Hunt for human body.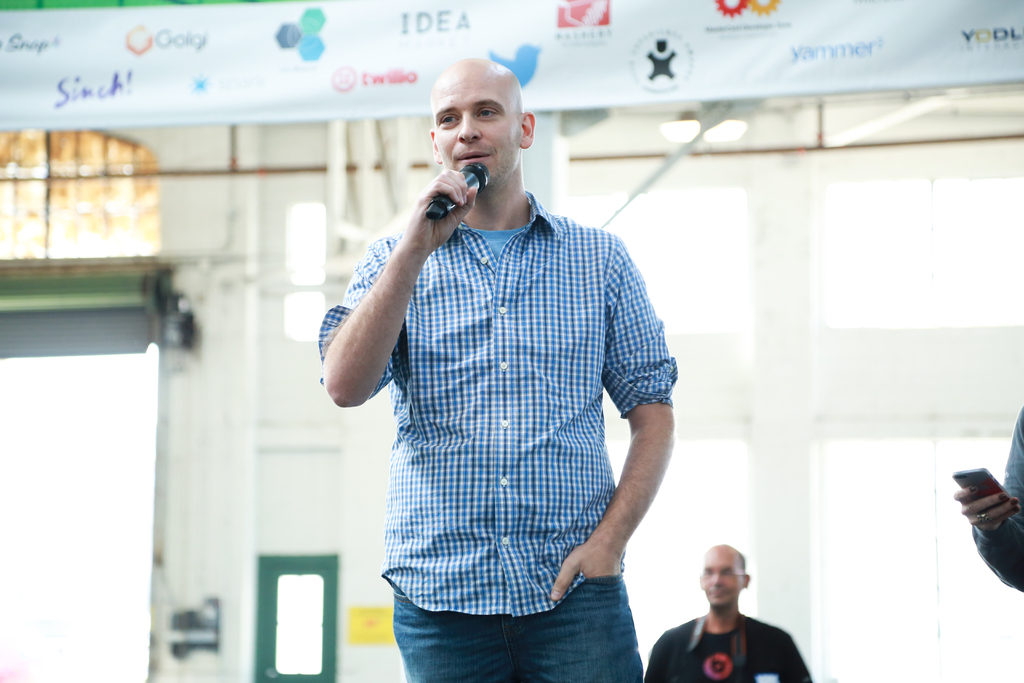
Hunted down at 337 85 692 682.
